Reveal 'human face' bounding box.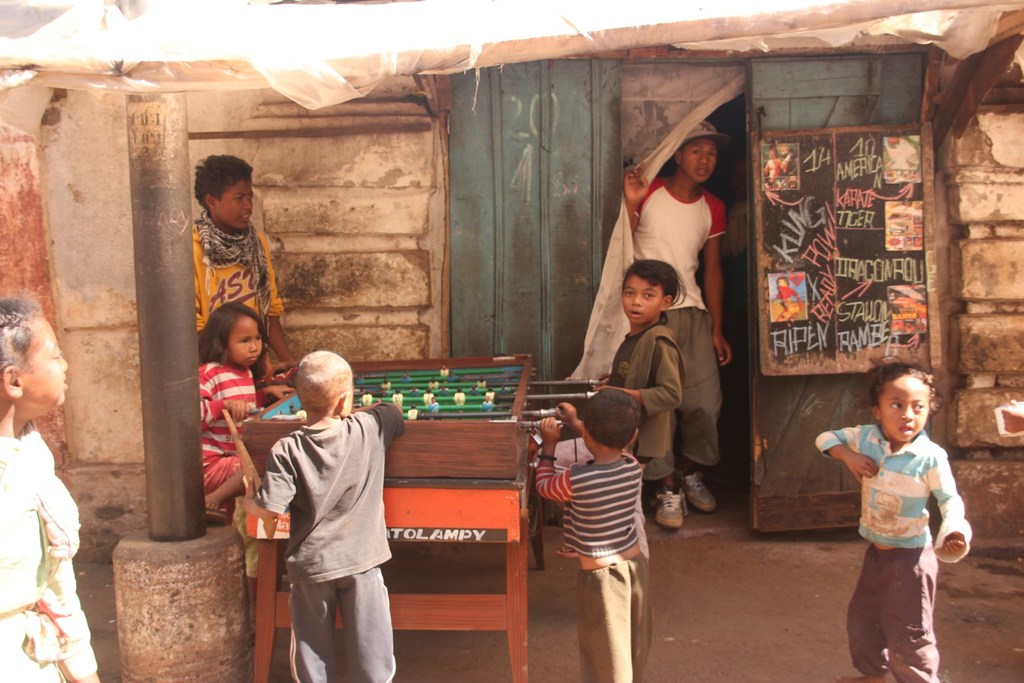
Revealed: 227,318,268,366.
